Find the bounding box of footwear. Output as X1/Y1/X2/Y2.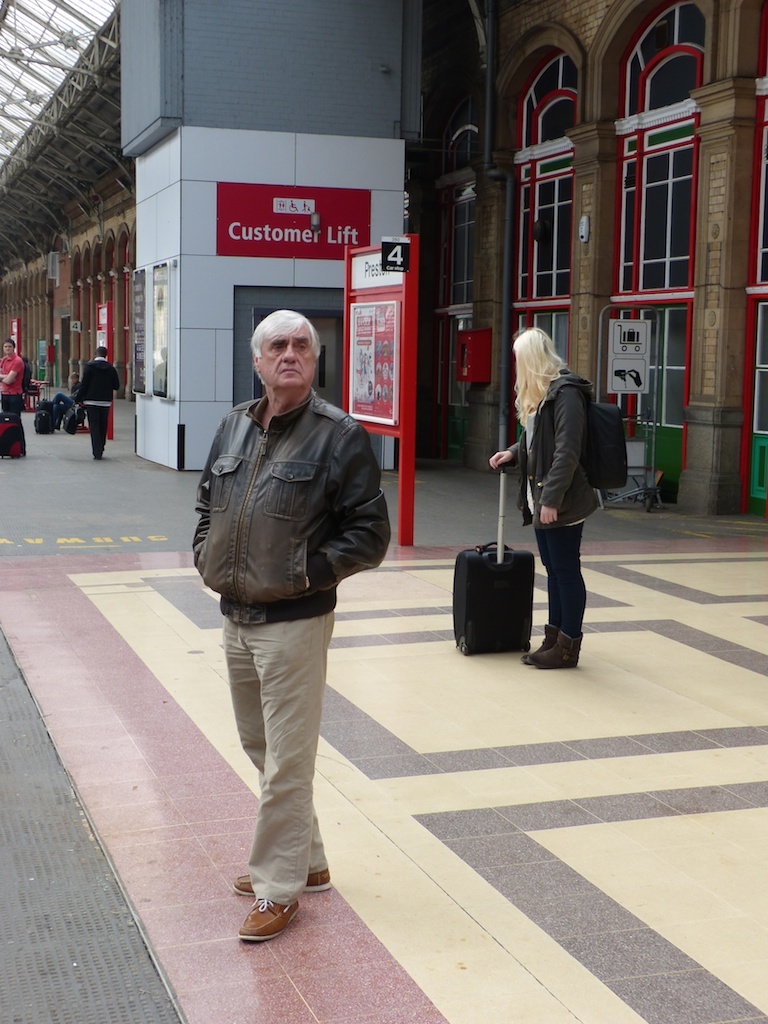
226/874/307/940.
